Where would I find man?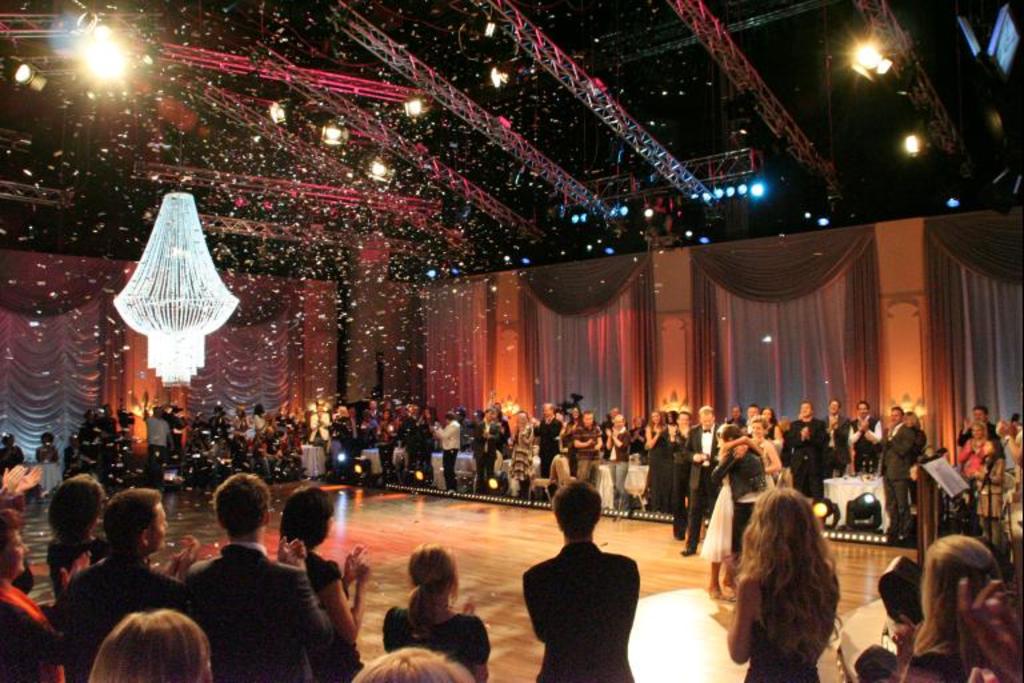
At region(187, 475, 337, 682).
